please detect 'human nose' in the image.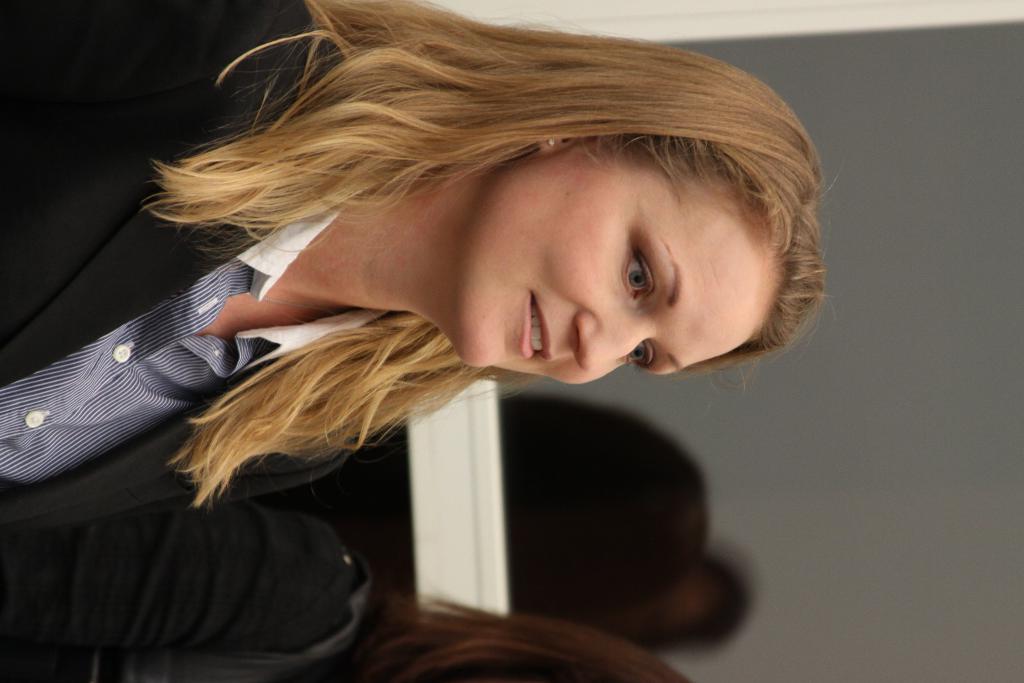
[left=566, top=307, right=656, bottom=365].
